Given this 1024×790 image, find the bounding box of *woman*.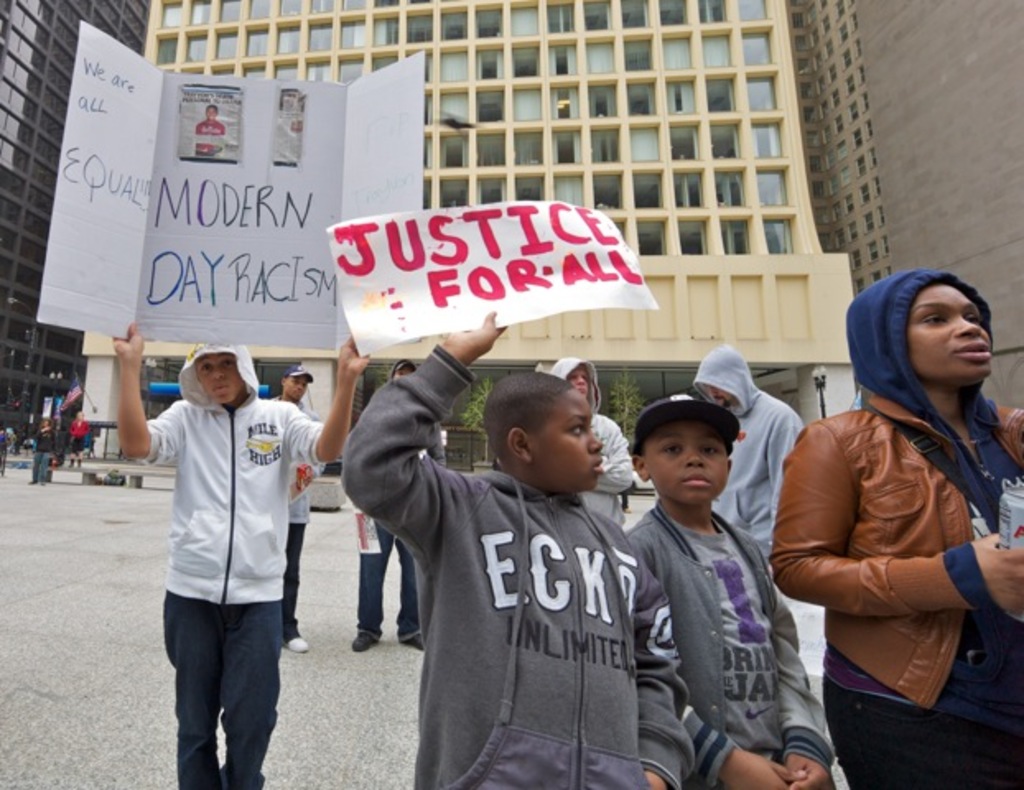
BBox(774, 237, 1017, 778).
